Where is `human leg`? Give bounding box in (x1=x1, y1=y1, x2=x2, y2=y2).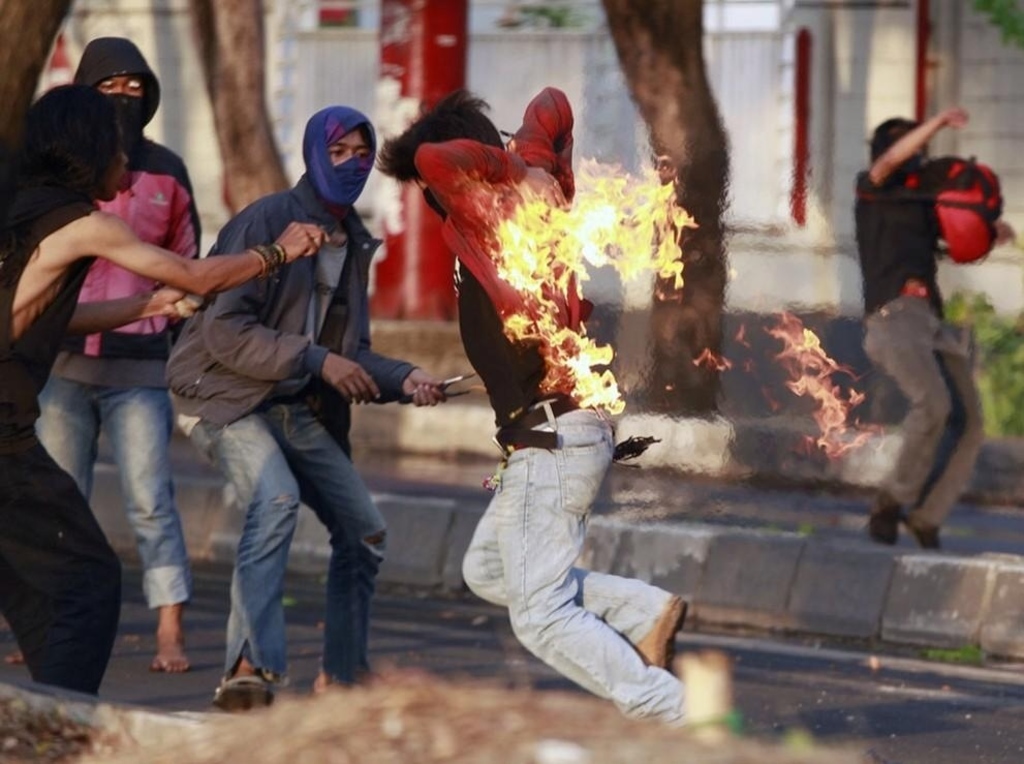
(x1=172, y1=376, x2=304, y2=707).
